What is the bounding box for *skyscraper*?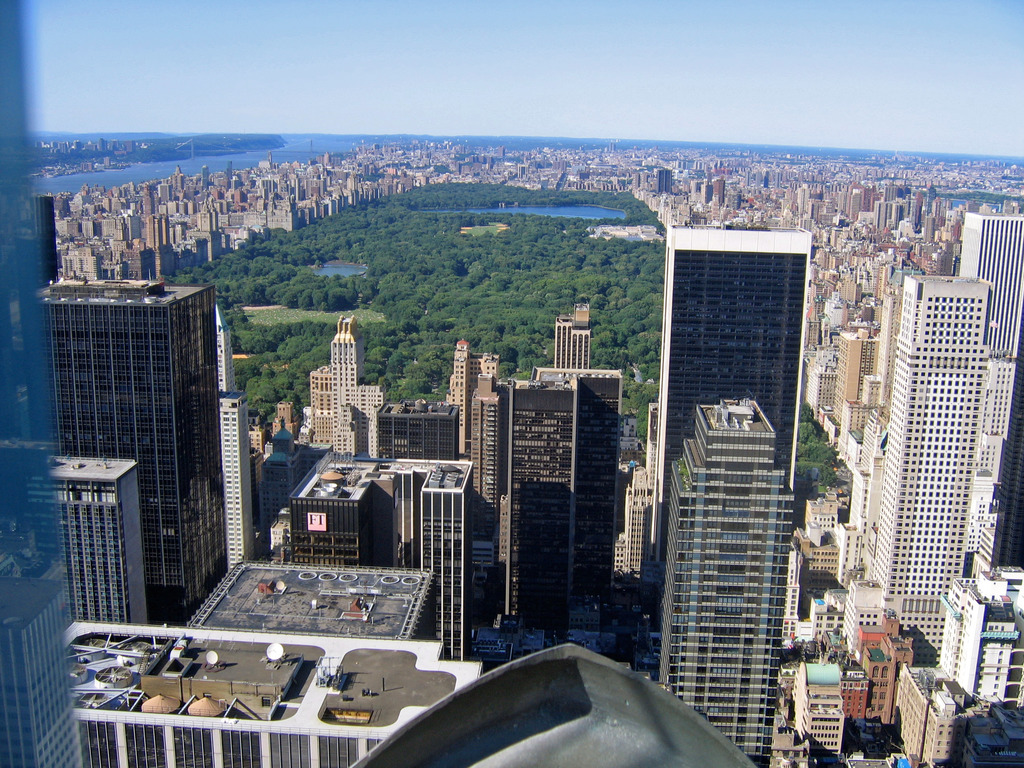
l=308, t=314, r=385, b=461.
